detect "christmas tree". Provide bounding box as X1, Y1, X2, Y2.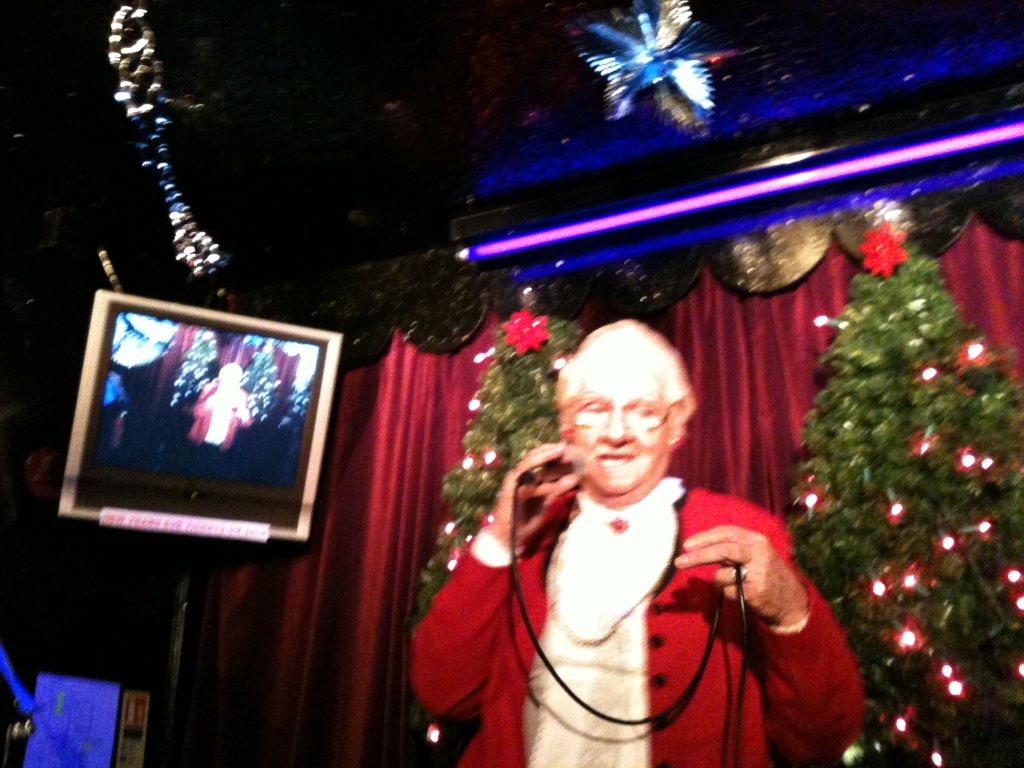
772, 195, 1015, 756.
